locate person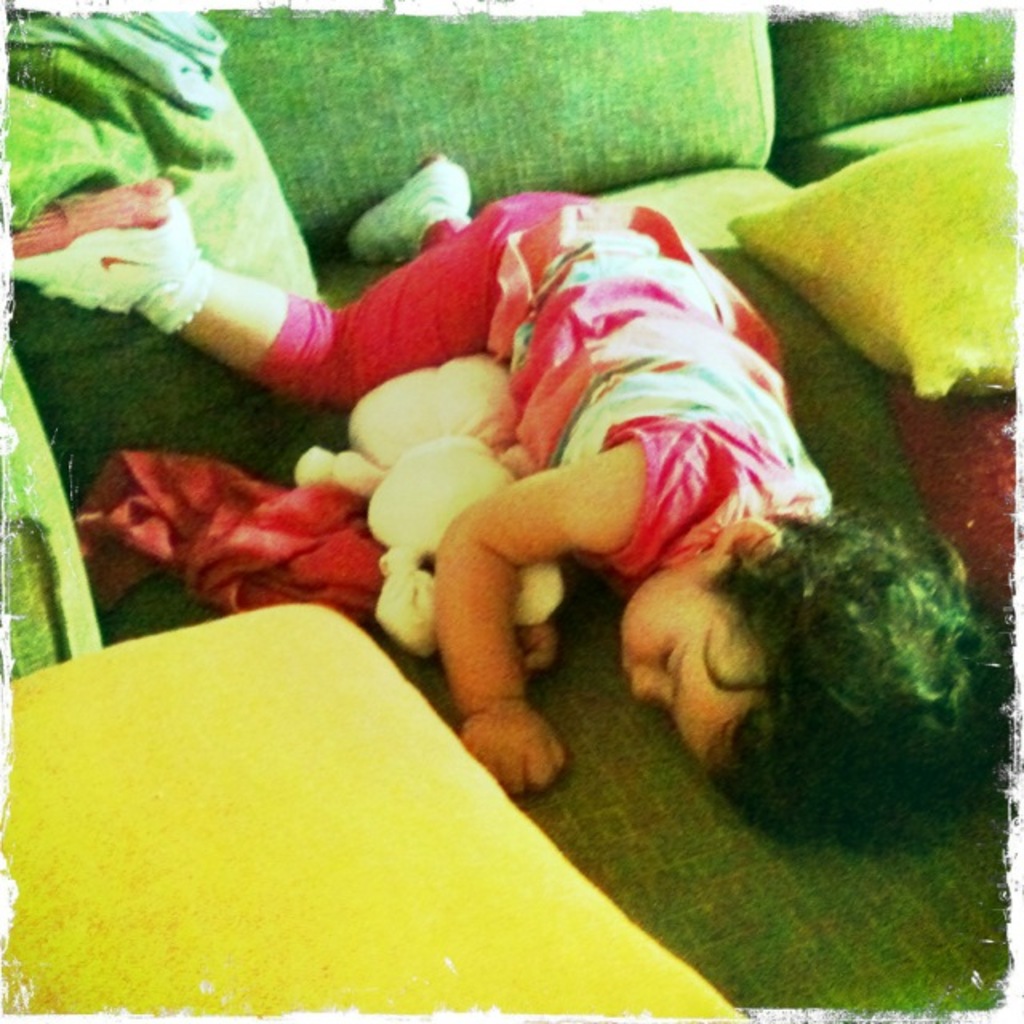
bbox=[6, 154, 1006, 843]
